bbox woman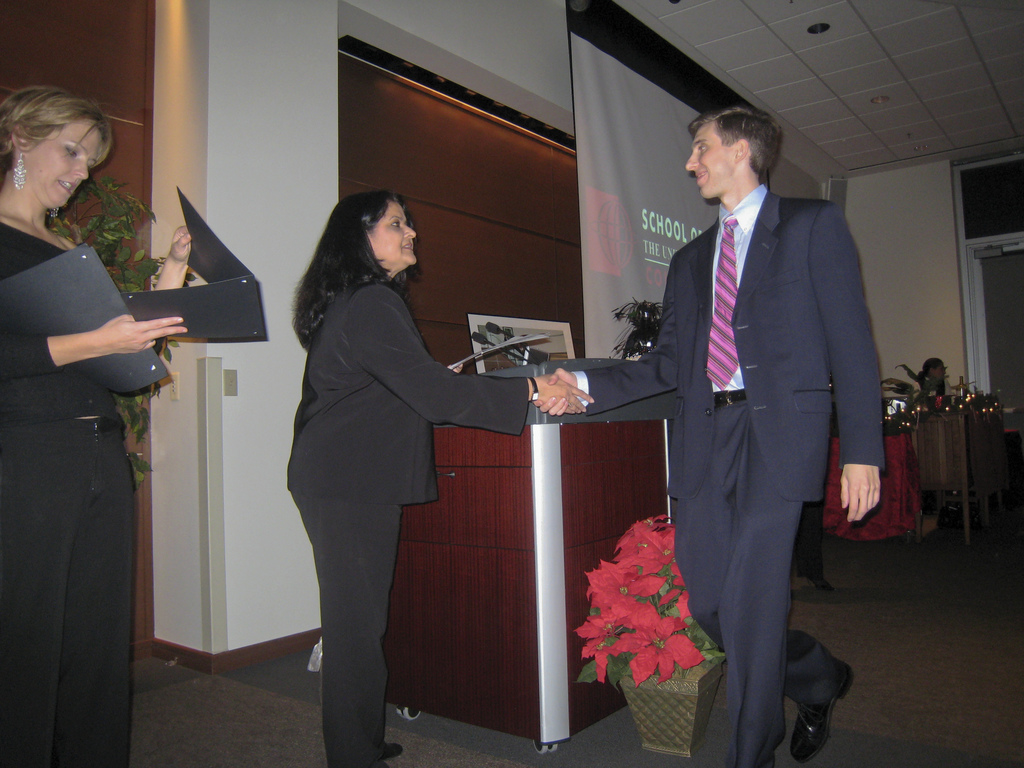
(left=275, top=172, right=506, bottom=746)
